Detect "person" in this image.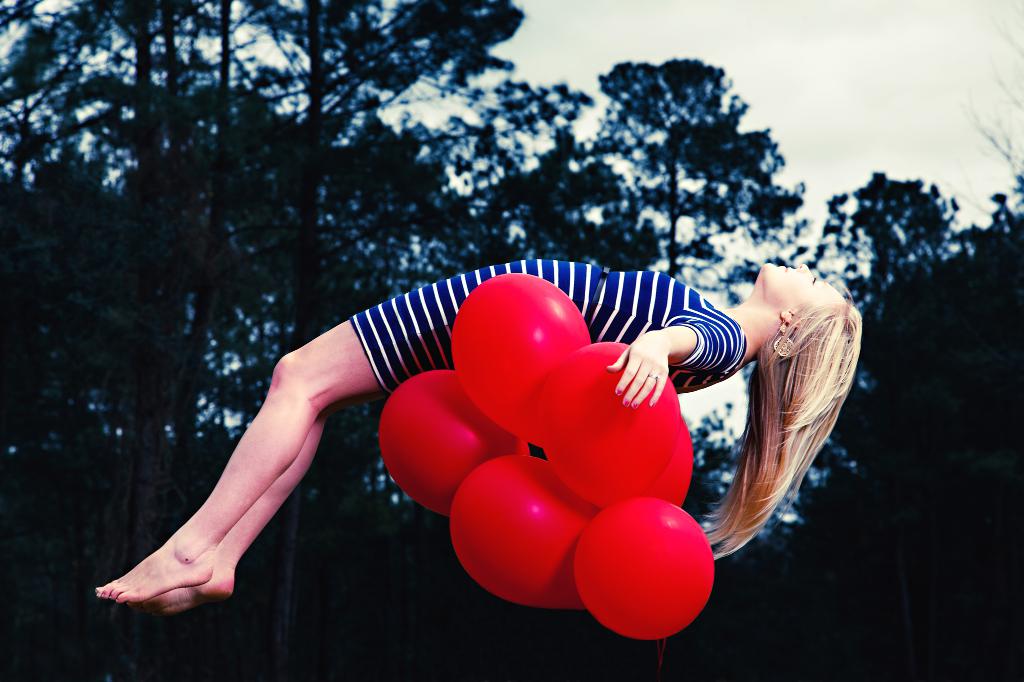
Detection: [129, 221, 818, 667].
